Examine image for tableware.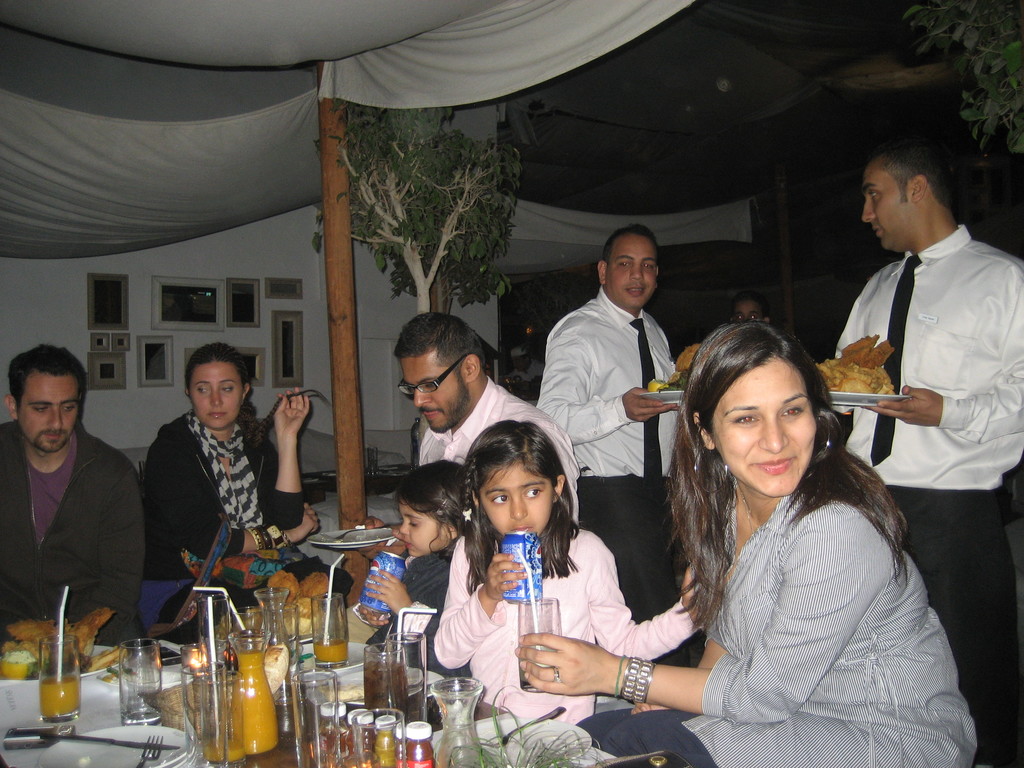
Examination result: [left=200, top=594, right=228, bottom=665].
